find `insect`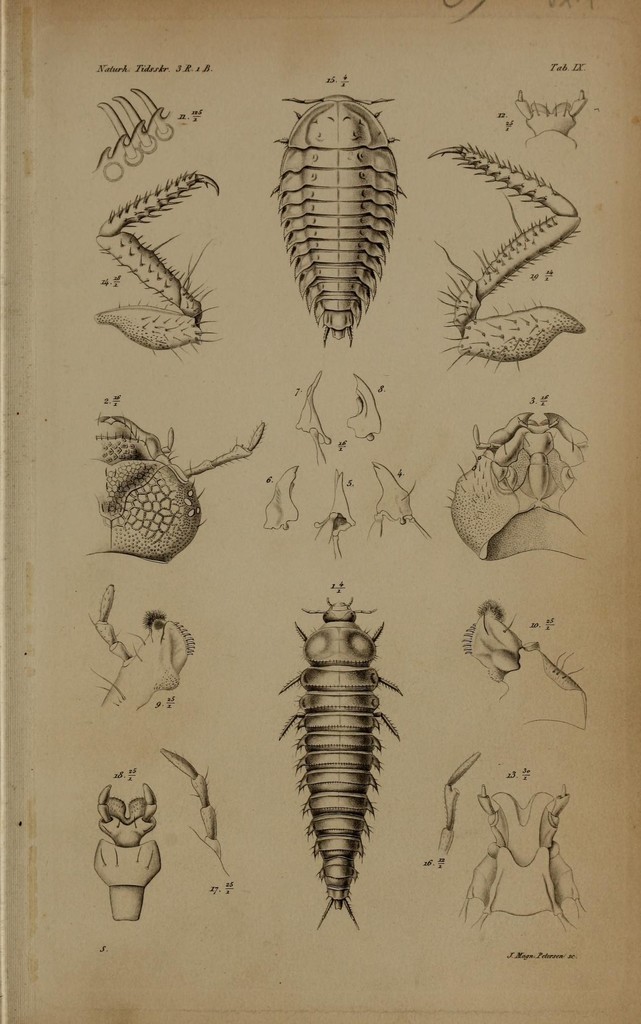
(278,580,406,929)
